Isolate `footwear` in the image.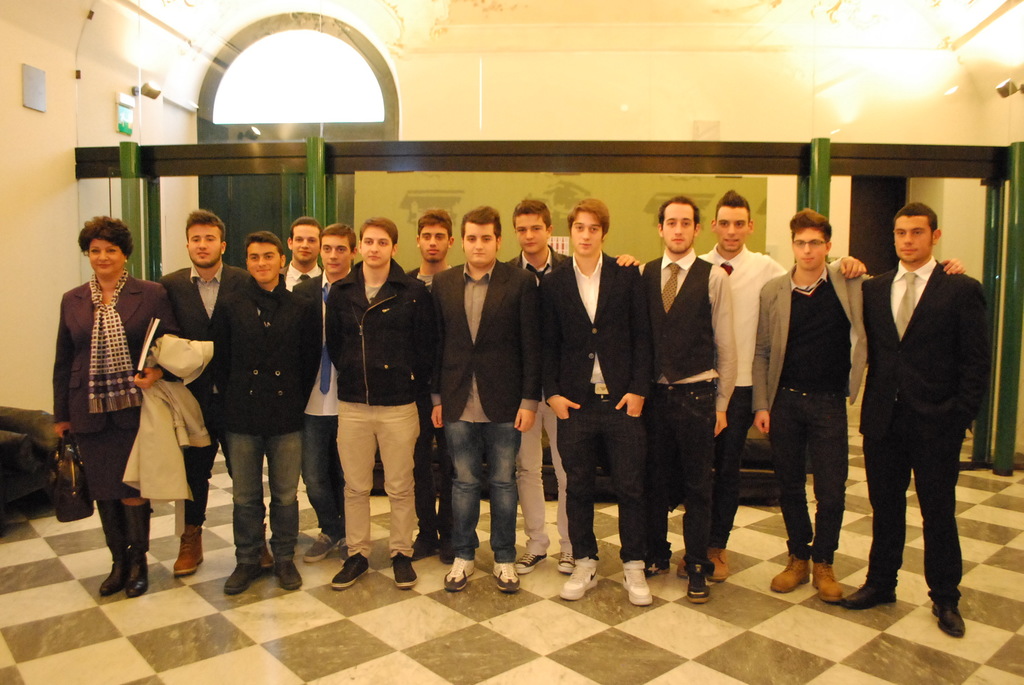
Isolated region: locate(493, 563, 520, 594).
